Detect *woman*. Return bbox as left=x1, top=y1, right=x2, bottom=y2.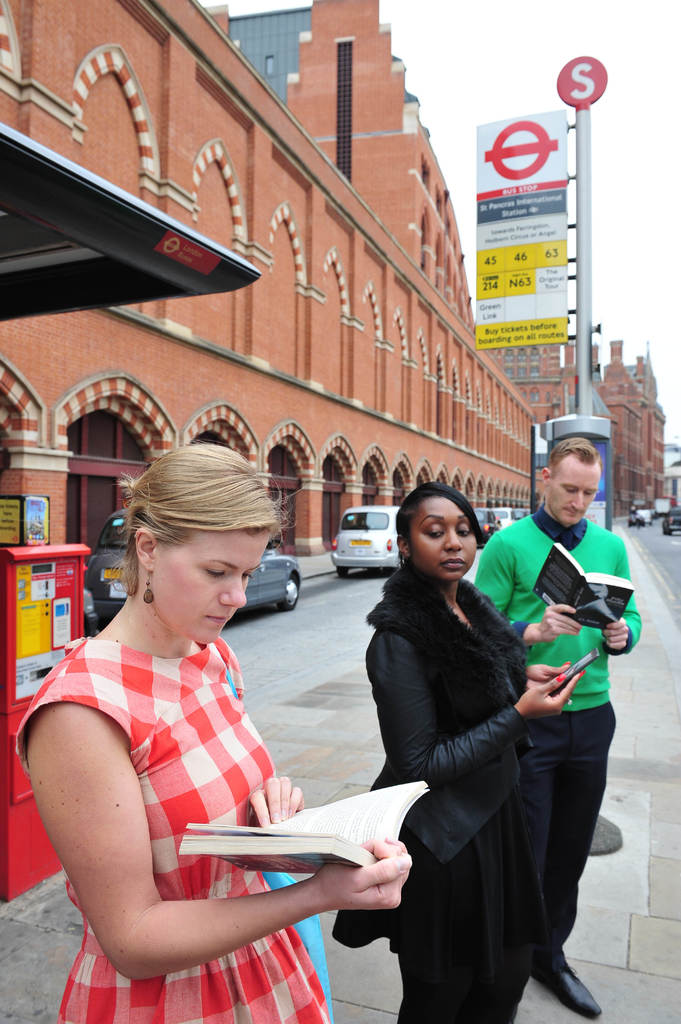
left=330, top=481, right=586, bottom=1023.
